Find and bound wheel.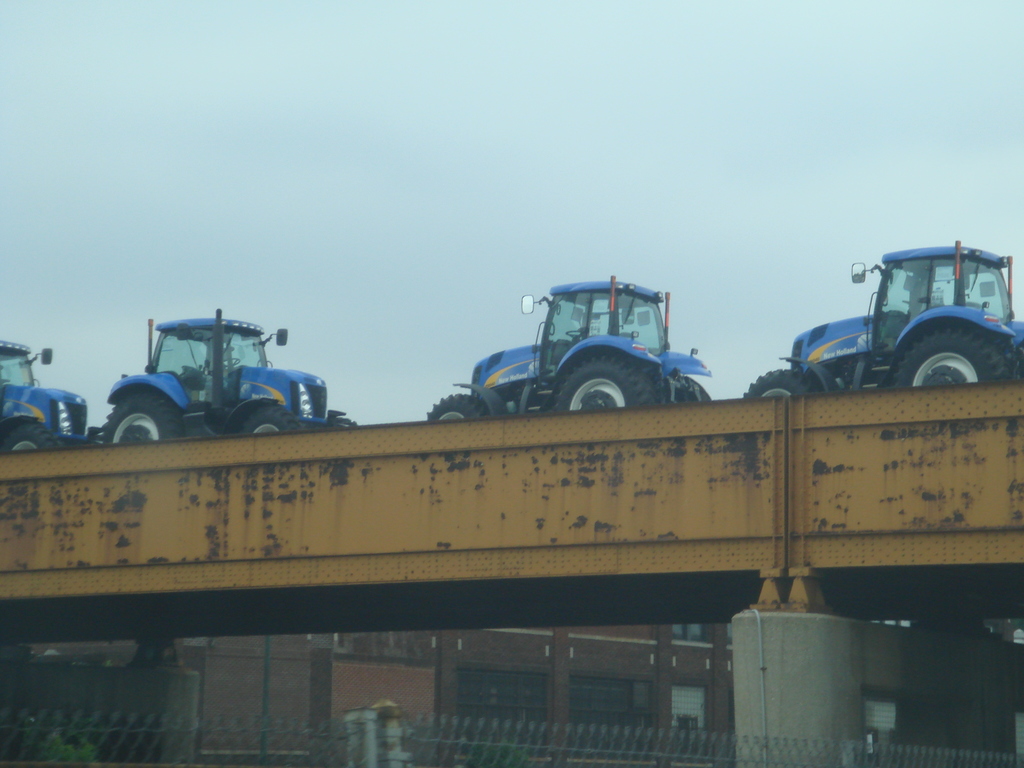
Bound: bbox(329, 417, 358, 426).
